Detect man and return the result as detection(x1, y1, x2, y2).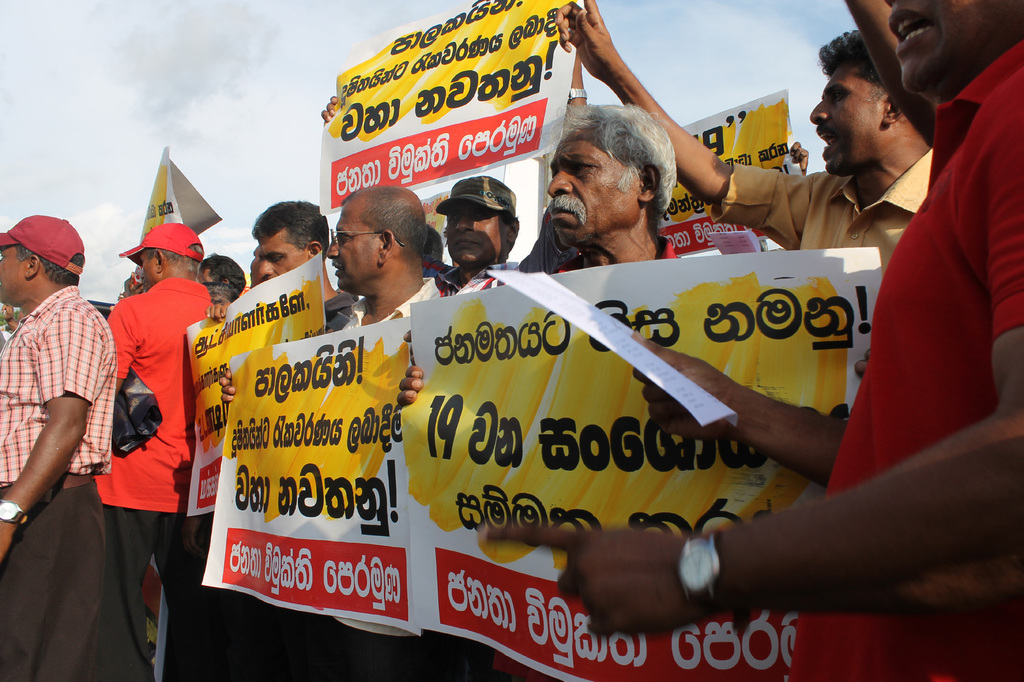
detection(169, 278, 325, 681).
